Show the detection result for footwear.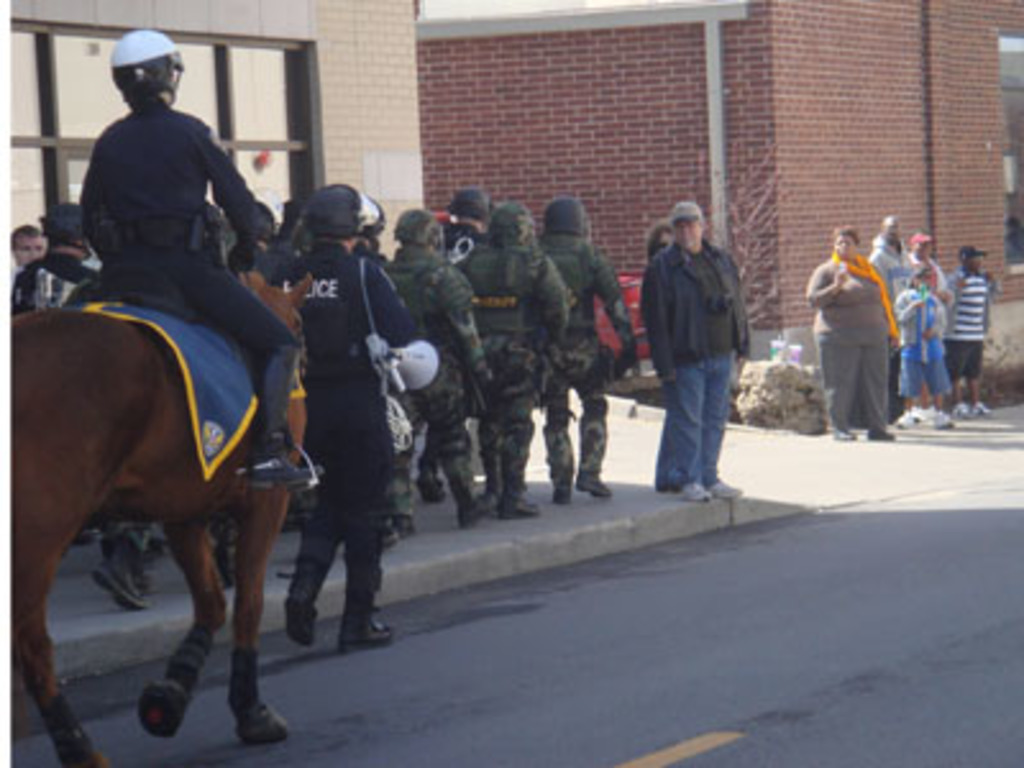
BBox(287, 599, 315, 653).
